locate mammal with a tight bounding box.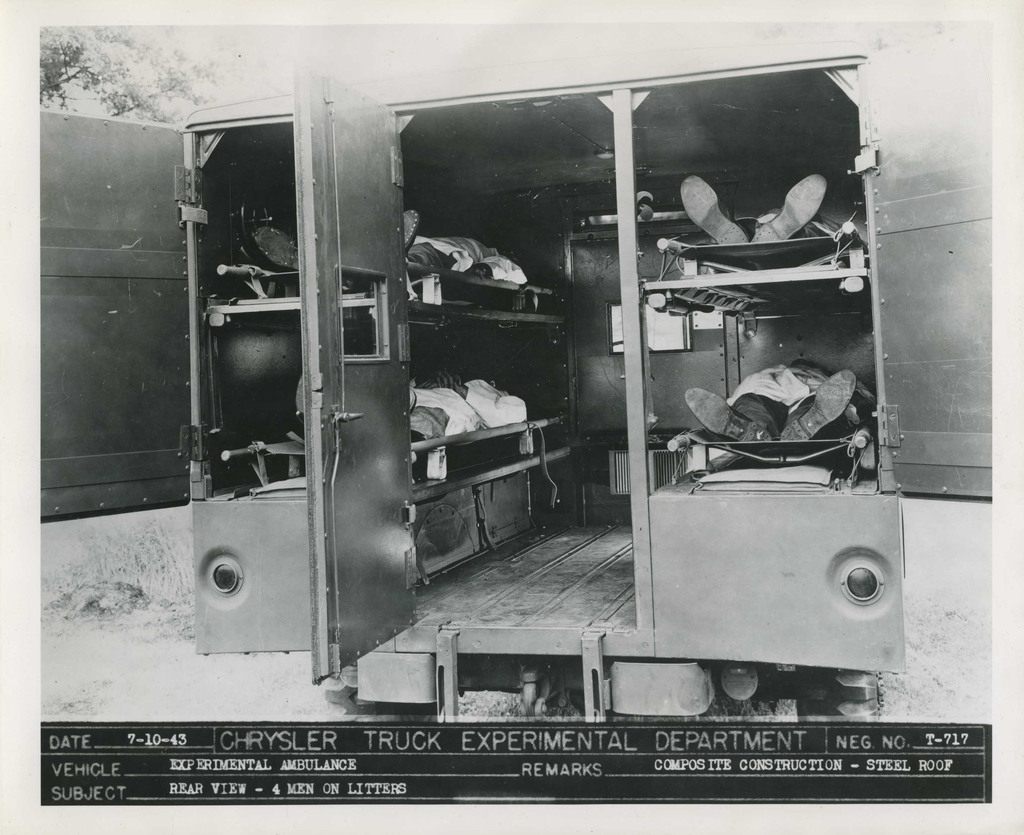
<region>242, 186, 577, 318</region>.
